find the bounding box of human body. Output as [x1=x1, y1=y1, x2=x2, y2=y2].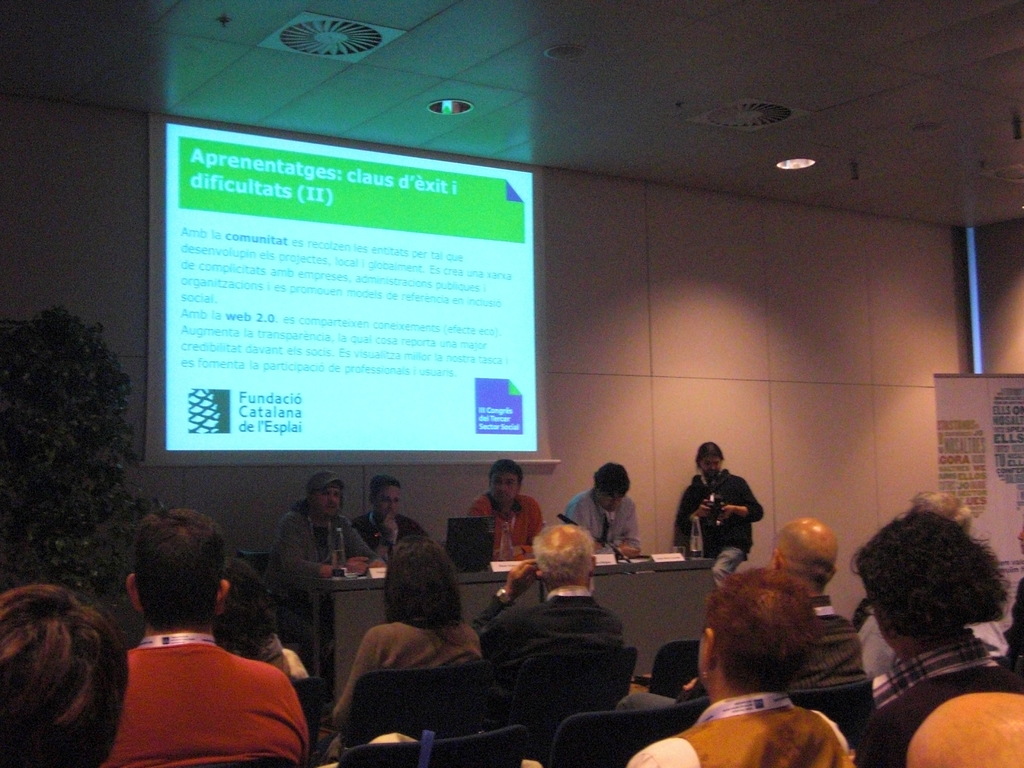
[x1=467, y1=458, x2=541, y2=564].
